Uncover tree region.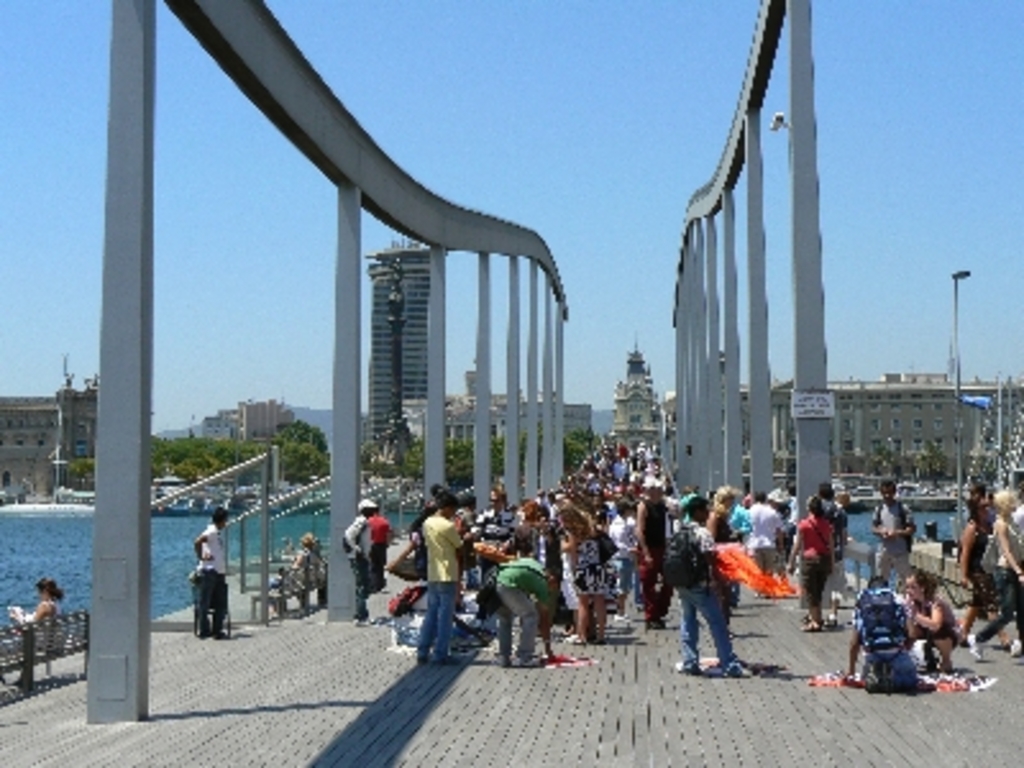
Uncovered: rect(143, 435, 189, 474).
